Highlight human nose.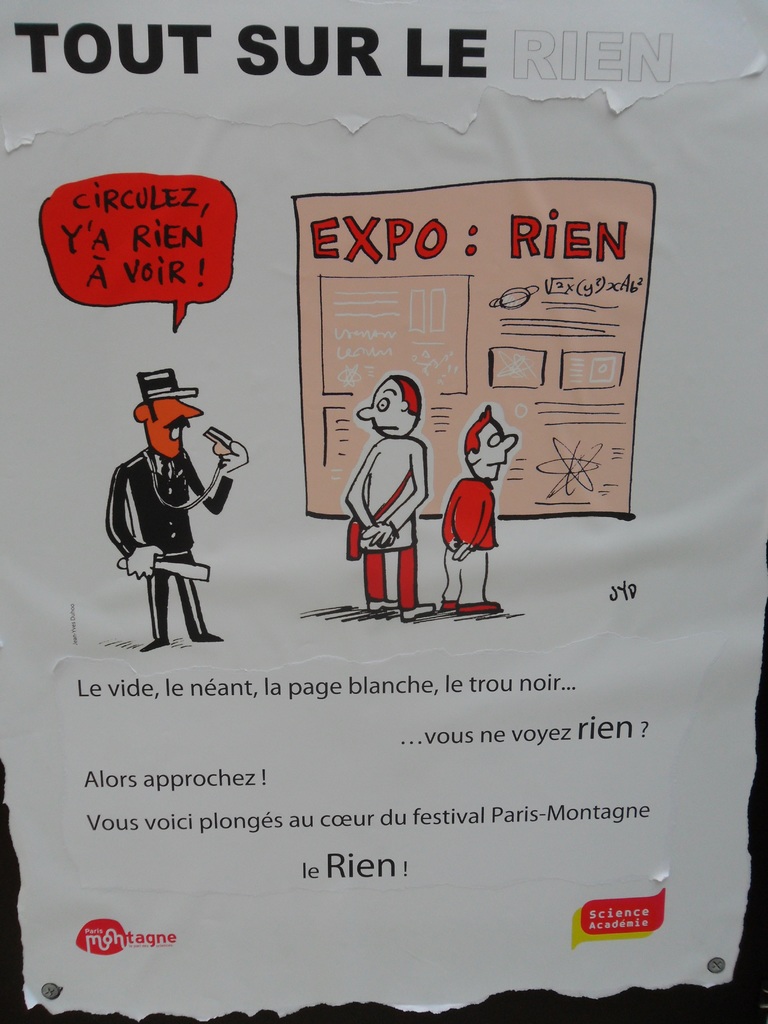
Highlighted region: l=182, t=407, r=203, b=422.
